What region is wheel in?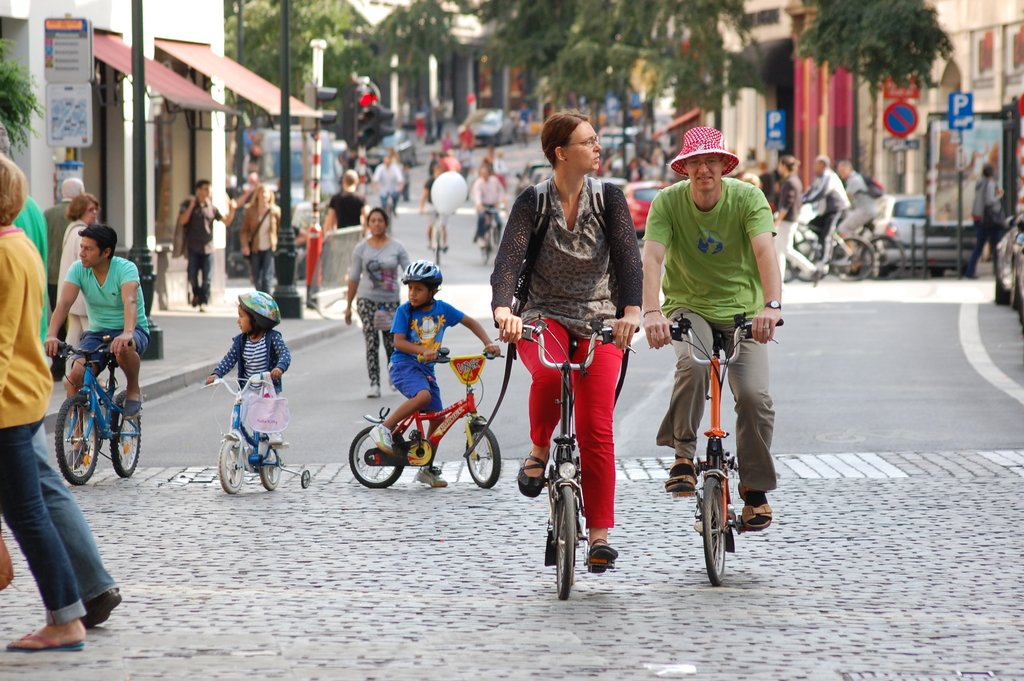
{"left": 348, "top": 426, "right": 406, "bottom": 488}.
